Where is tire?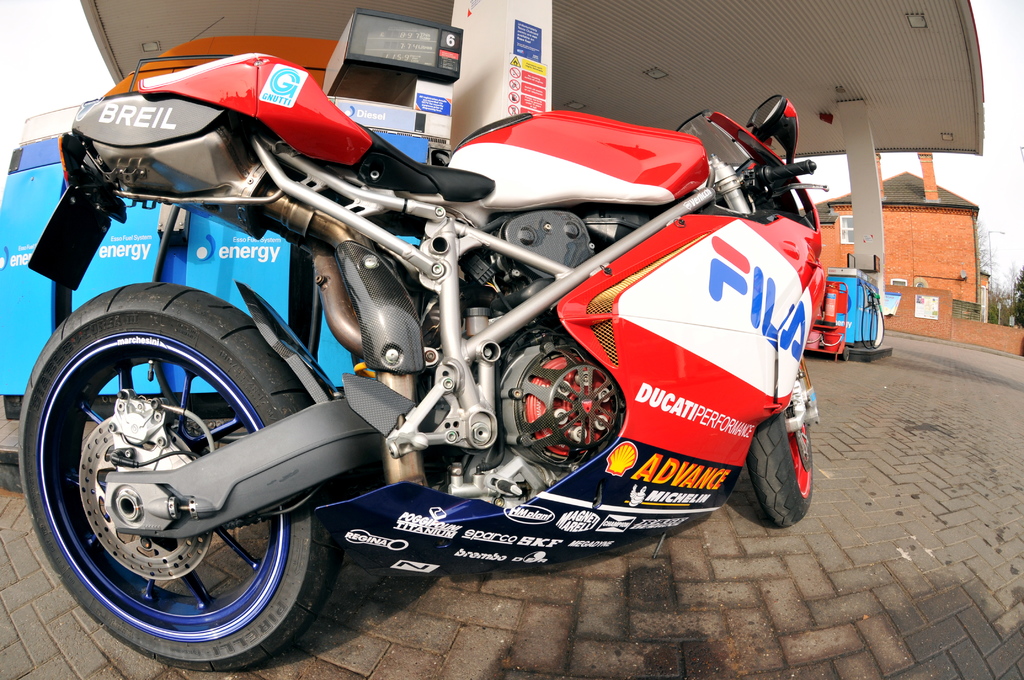
BBox(748, 360, 817, 525).
